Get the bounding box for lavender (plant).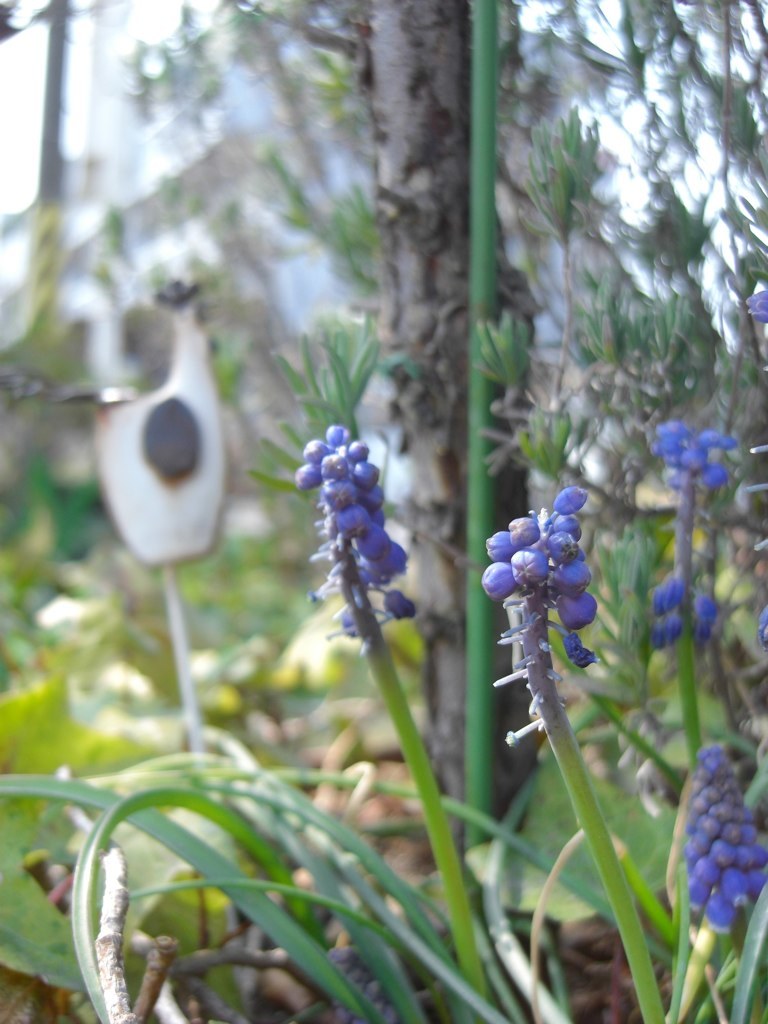
l=677, t=399, r=755, b=755.
